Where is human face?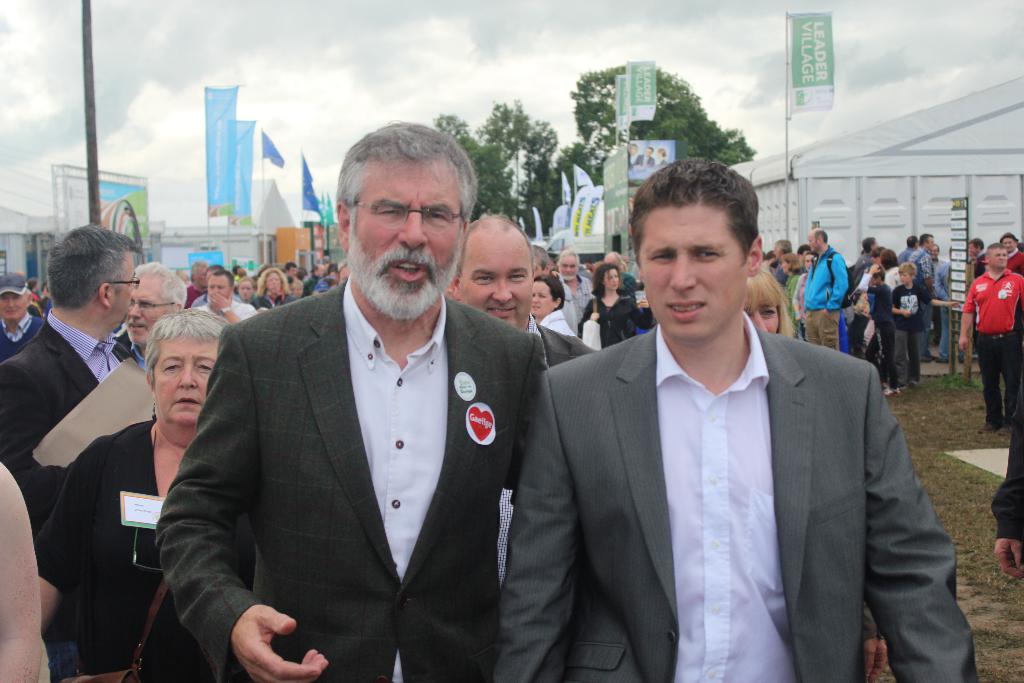
[1,293,24,322].
